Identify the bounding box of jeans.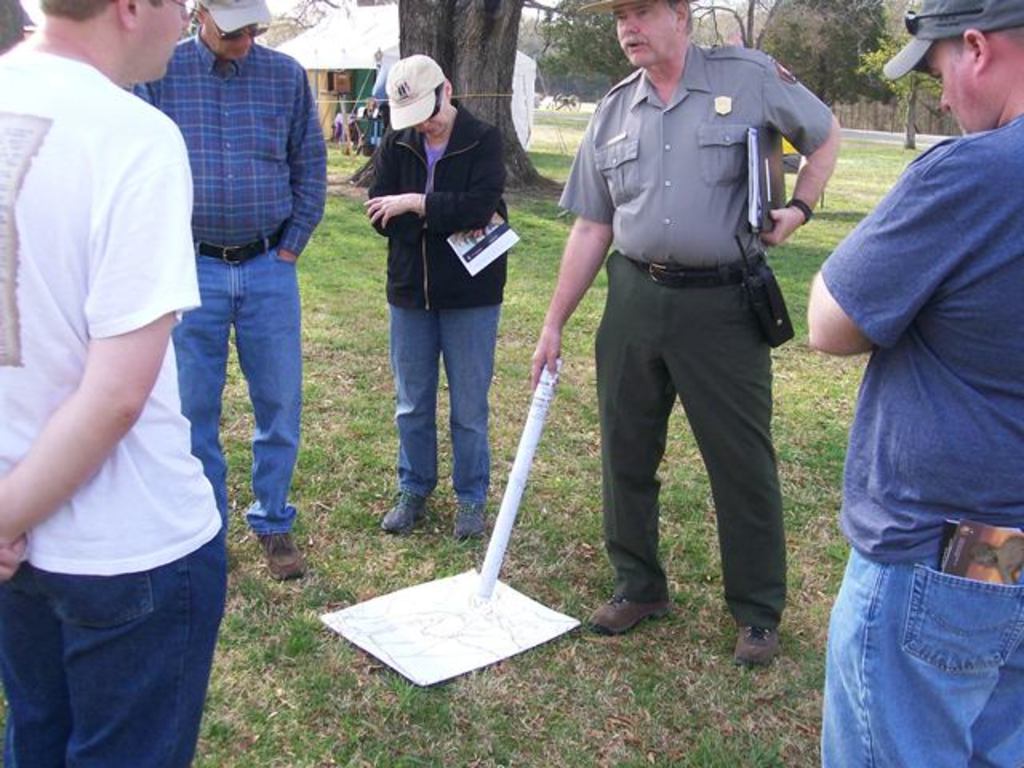
[x1=387, y1=306, x2=512, y2=522].
